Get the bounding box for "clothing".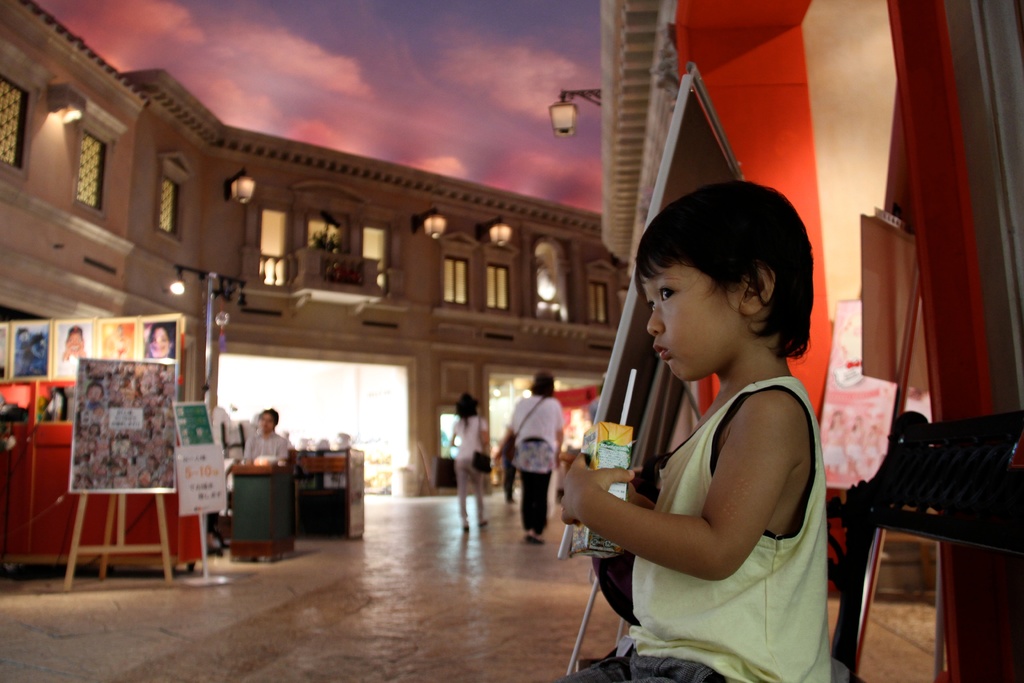
box=[242, 423, 292, 461].
